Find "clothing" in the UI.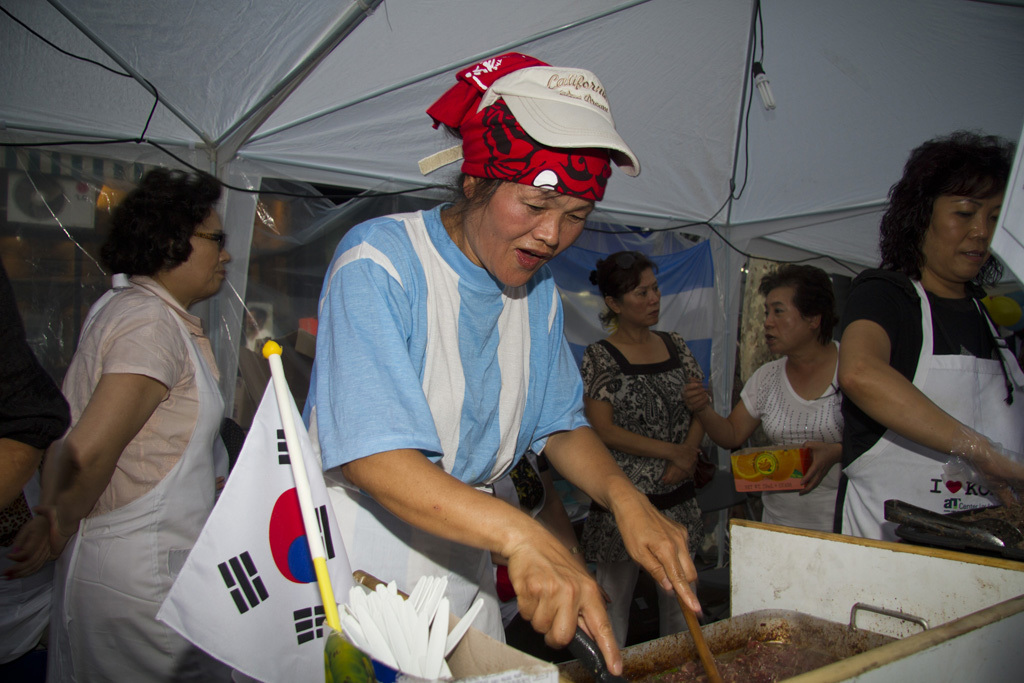
UI element at l=214, t=415, r=246, b=482.
